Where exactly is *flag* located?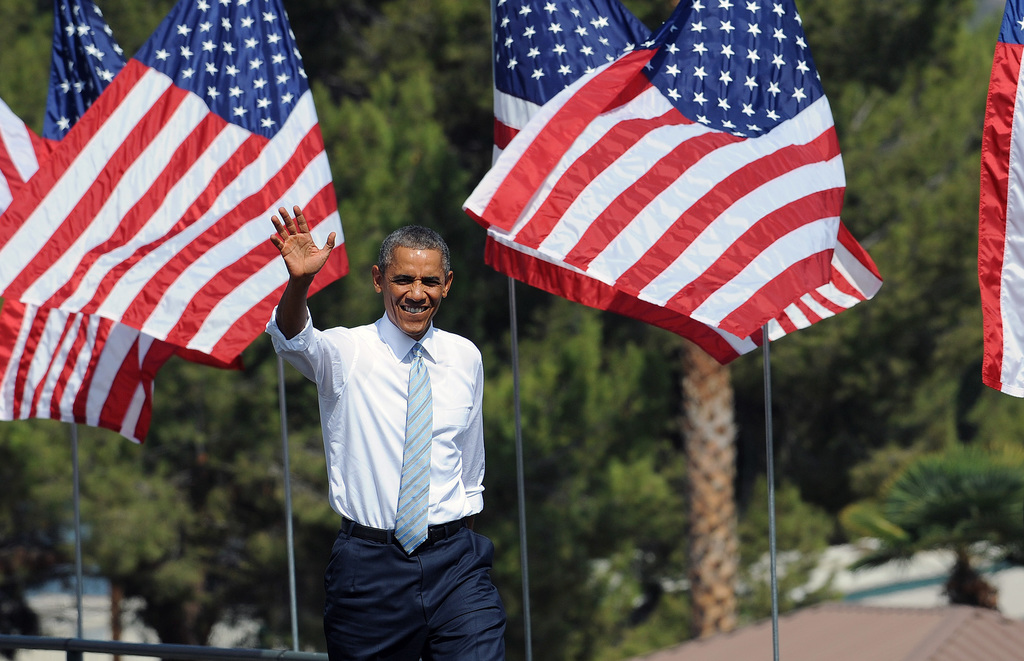
Its bounding box is 0 0 351 362.
